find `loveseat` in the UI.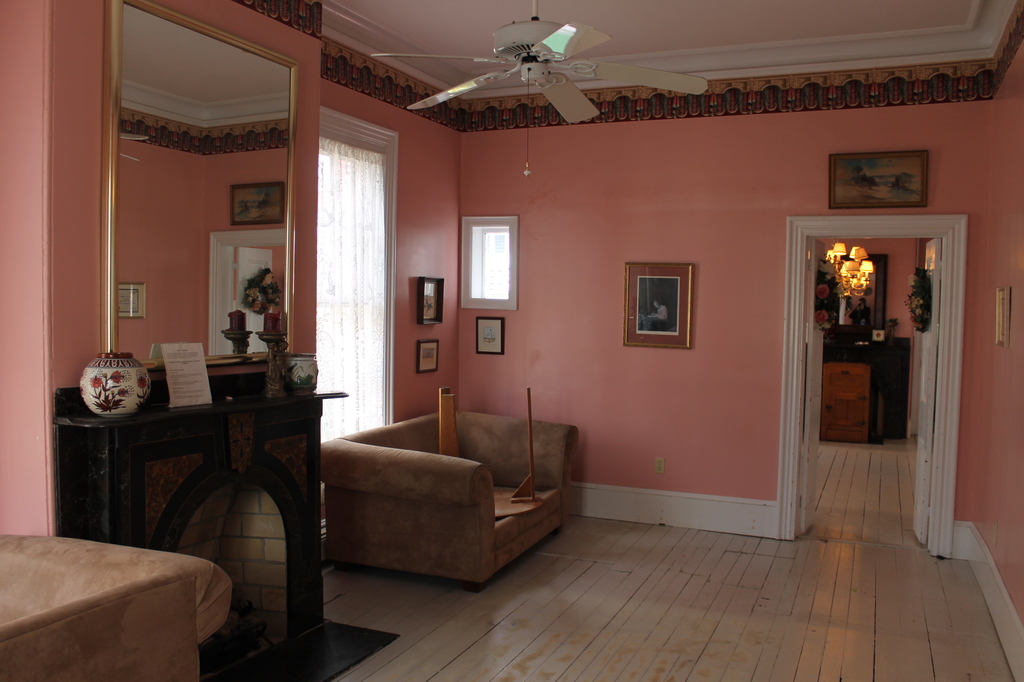
UI element at pyautogui.locateOnScreen(382, 396, 578, 592).
